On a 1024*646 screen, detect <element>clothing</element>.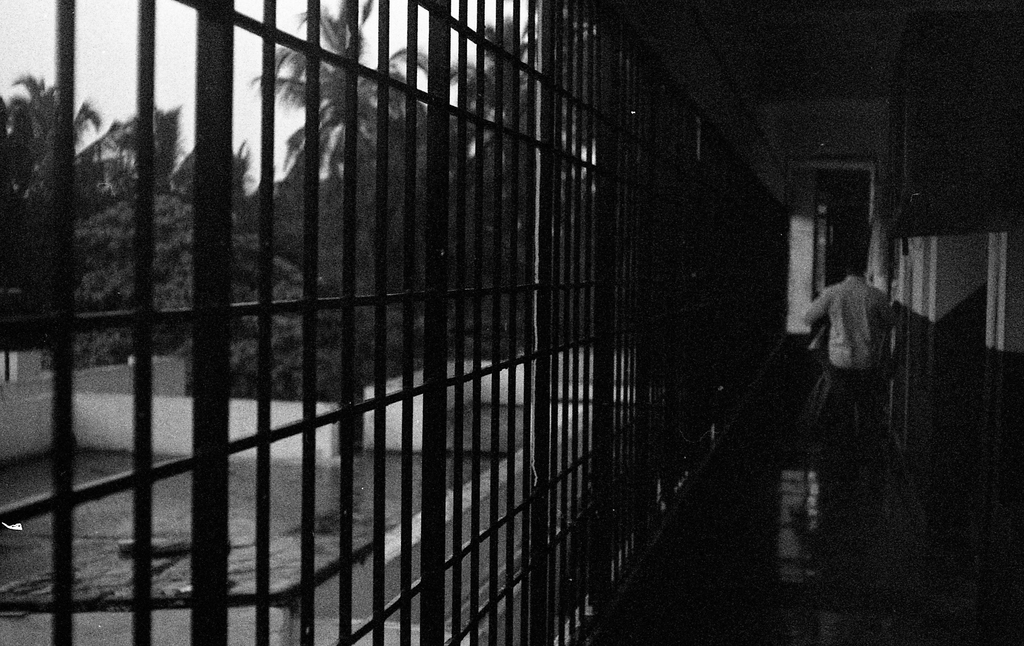
(x1=811, y1=276, x2=882, y2=424).
